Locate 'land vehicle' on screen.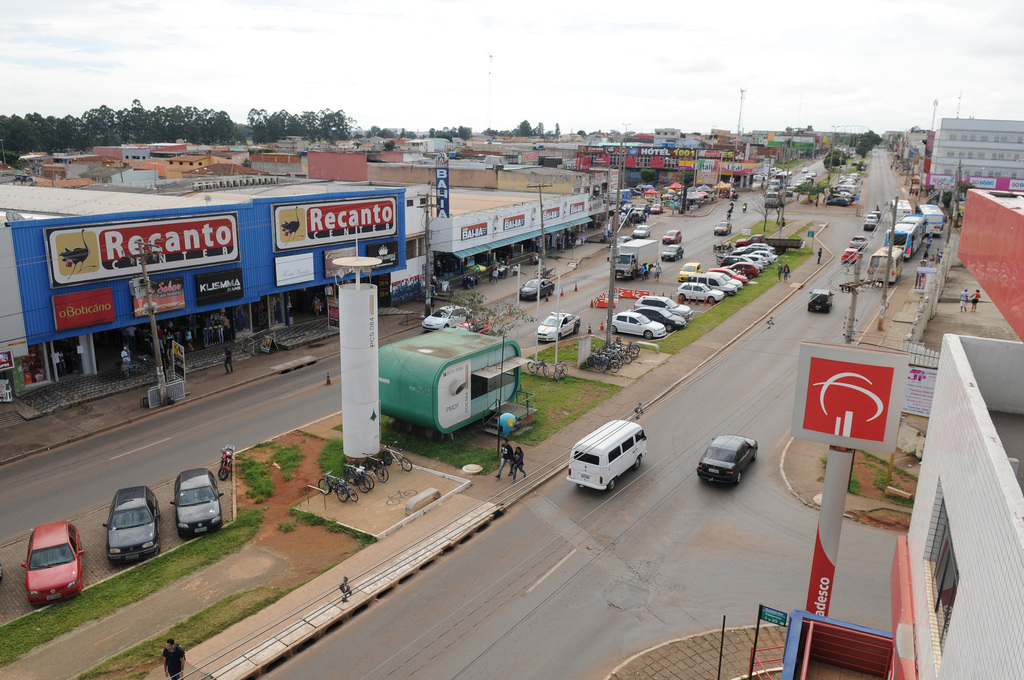
On screen at 913 203 945 238.
